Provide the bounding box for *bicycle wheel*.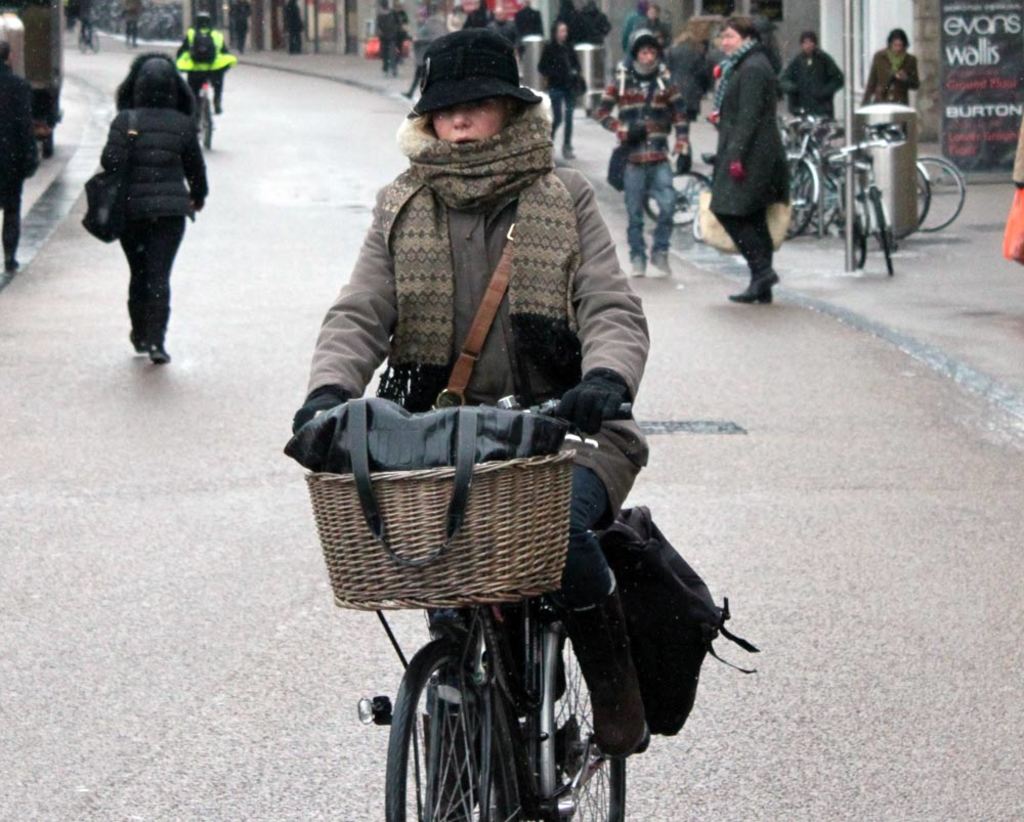
rect(777, 150, 831, 231).
